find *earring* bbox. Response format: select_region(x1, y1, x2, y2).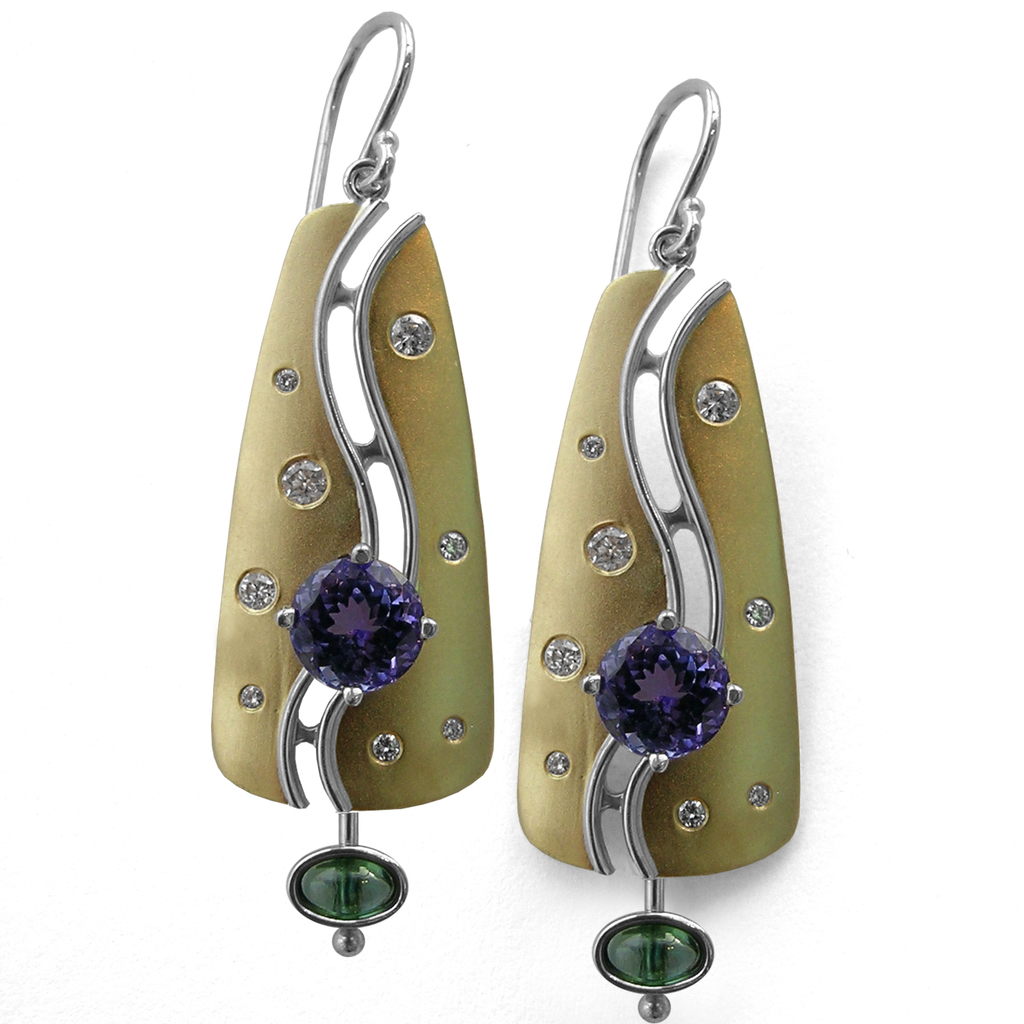
select_region(206, 5, 496, 962).
